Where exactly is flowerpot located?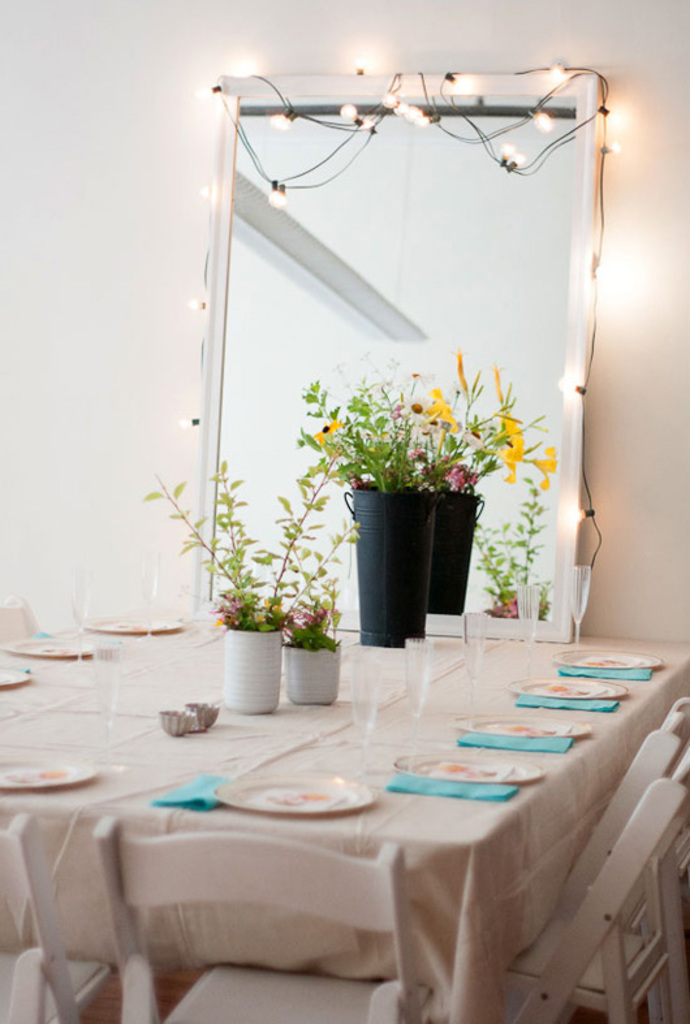
Its bounding box is x1=430 y1=492 x2=478 y2=618.
